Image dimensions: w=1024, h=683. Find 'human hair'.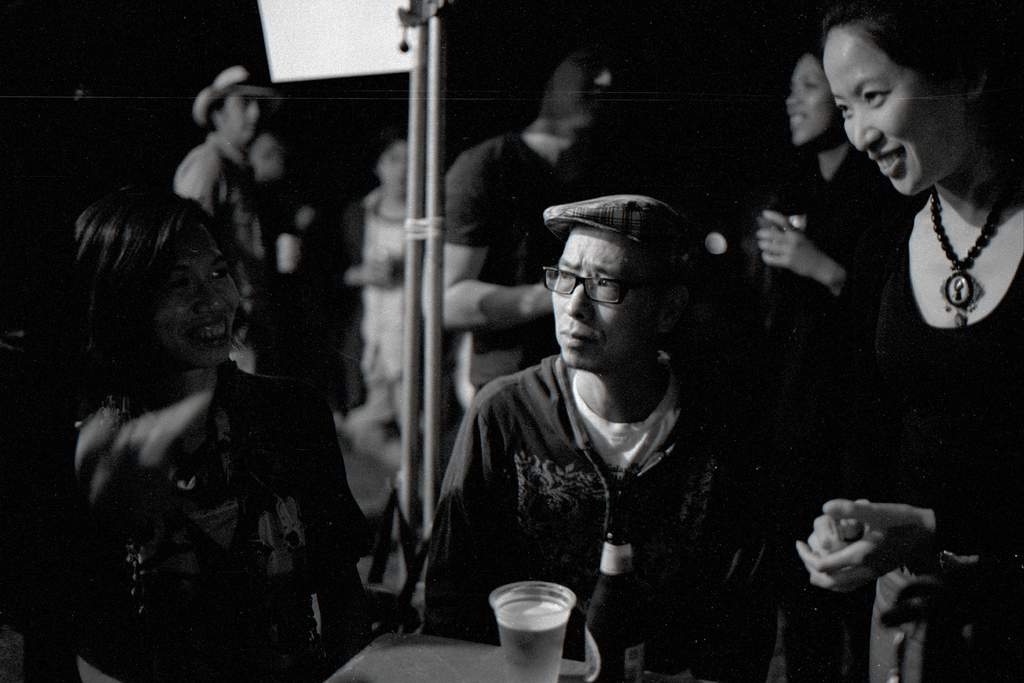
crop(807, 43, 825, 76).
